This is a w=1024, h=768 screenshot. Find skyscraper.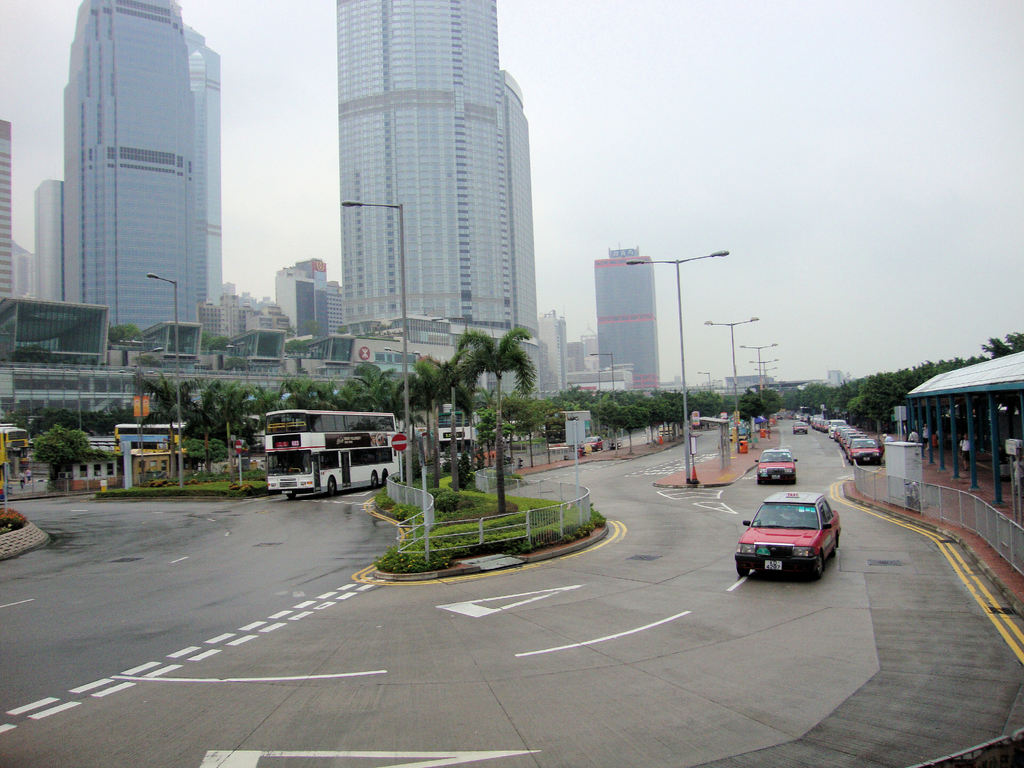
Bounding box: {"left": 536, "top": 311, "right": 576, "bottom": 406}.
